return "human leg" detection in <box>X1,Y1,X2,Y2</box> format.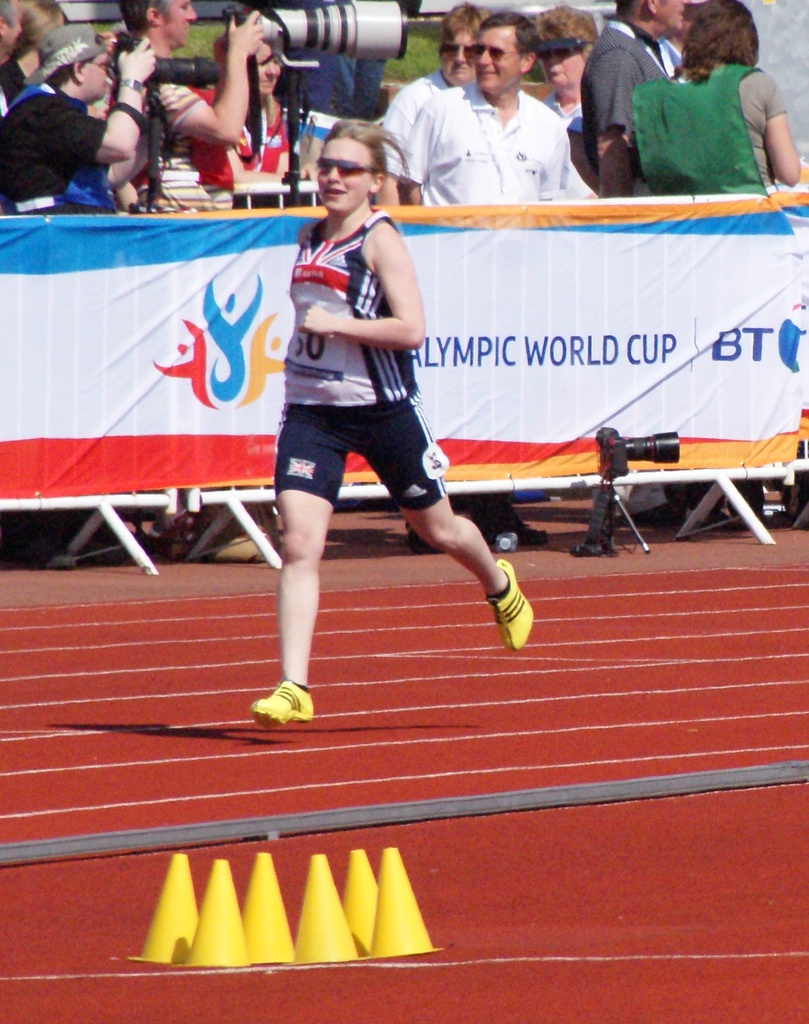
<box>255,447,344,733</box>.
